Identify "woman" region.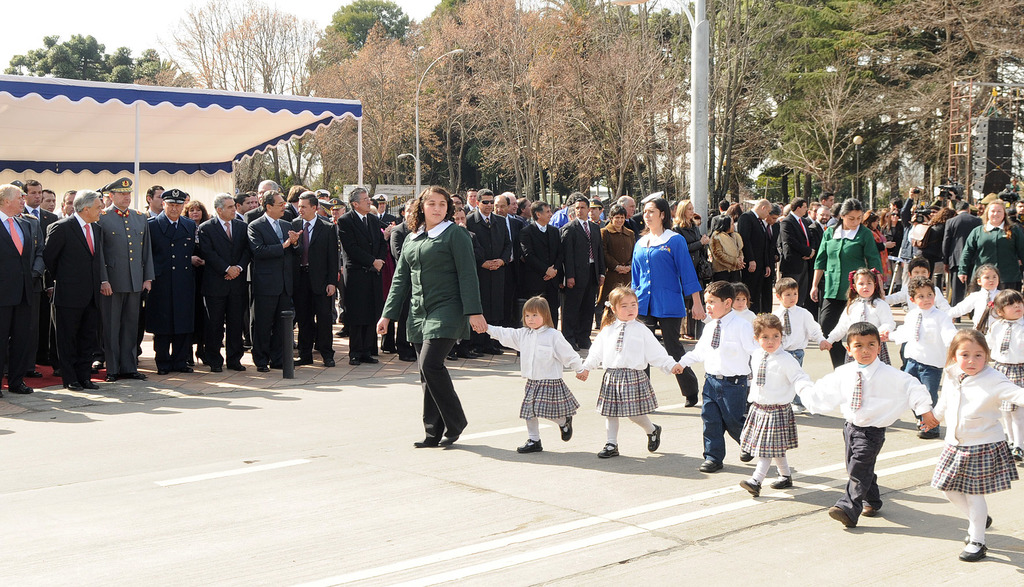
Region: rect(954, 198, 1020, 294).
